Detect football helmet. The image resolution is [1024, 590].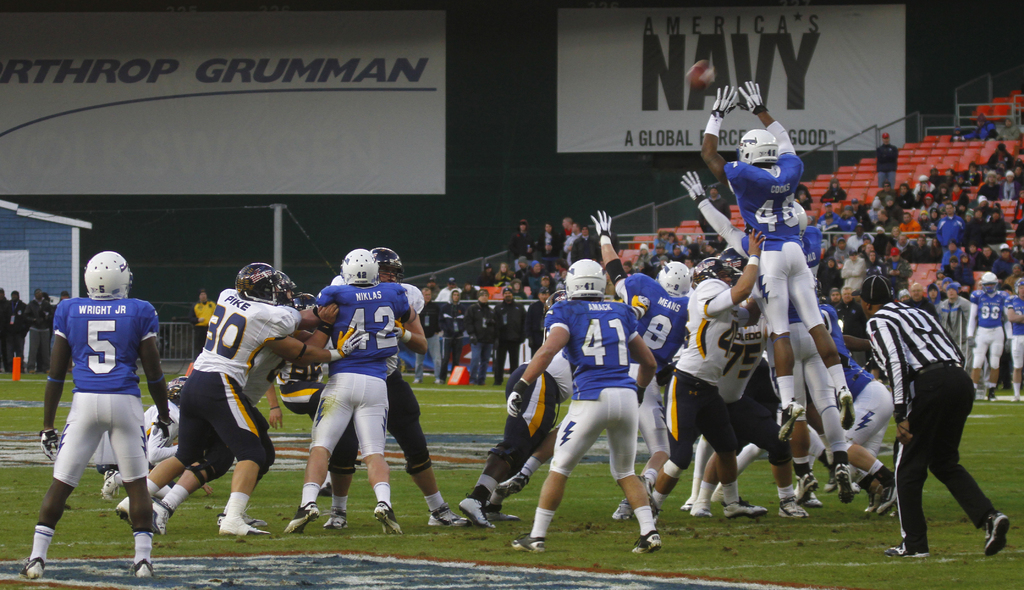
283:272:296:309.
